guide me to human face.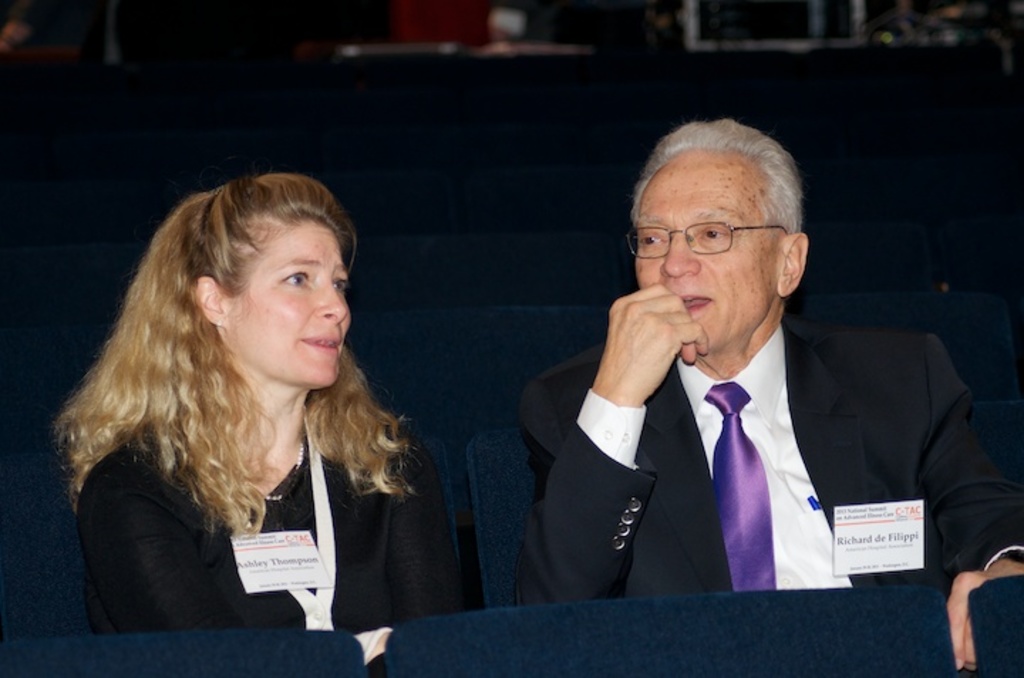
Guidance: detection(228, 219, 351, 389).
